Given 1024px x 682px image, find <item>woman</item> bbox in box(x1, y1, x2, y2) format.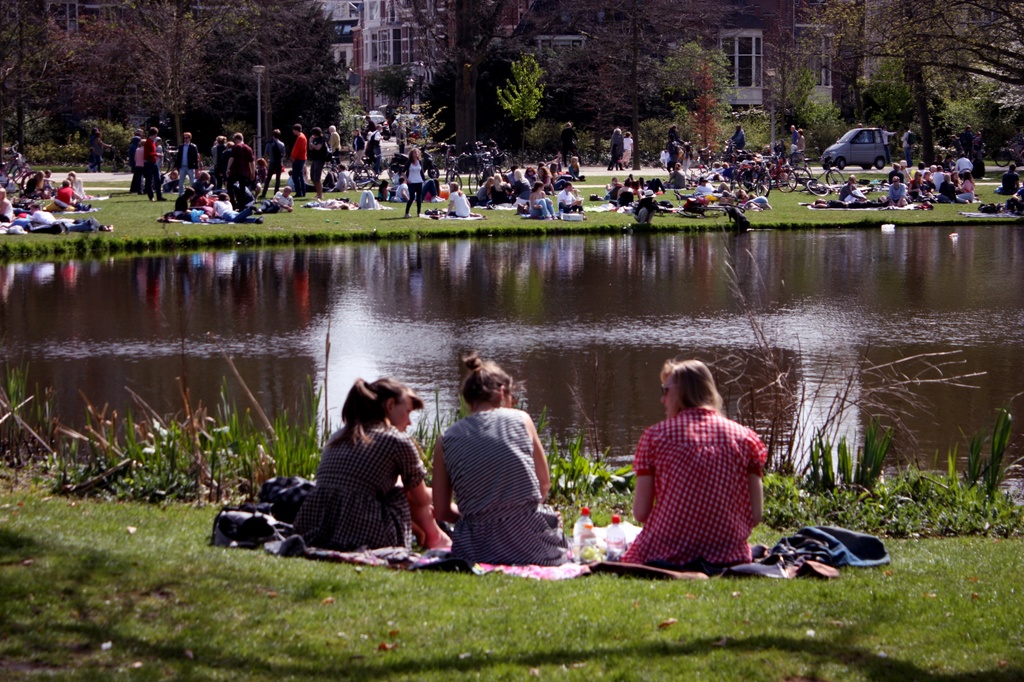
box(662, 162, 688, 189).
